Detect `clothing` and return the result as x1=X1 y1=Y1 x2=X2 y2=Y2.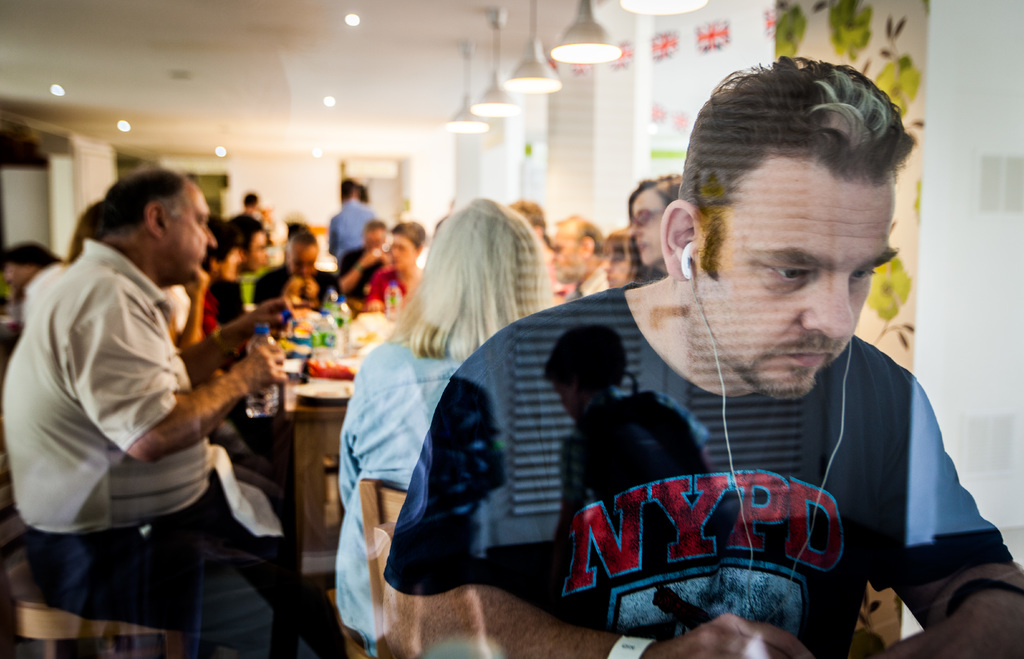
x1=332 y1=340 x2=499 y2=623.
